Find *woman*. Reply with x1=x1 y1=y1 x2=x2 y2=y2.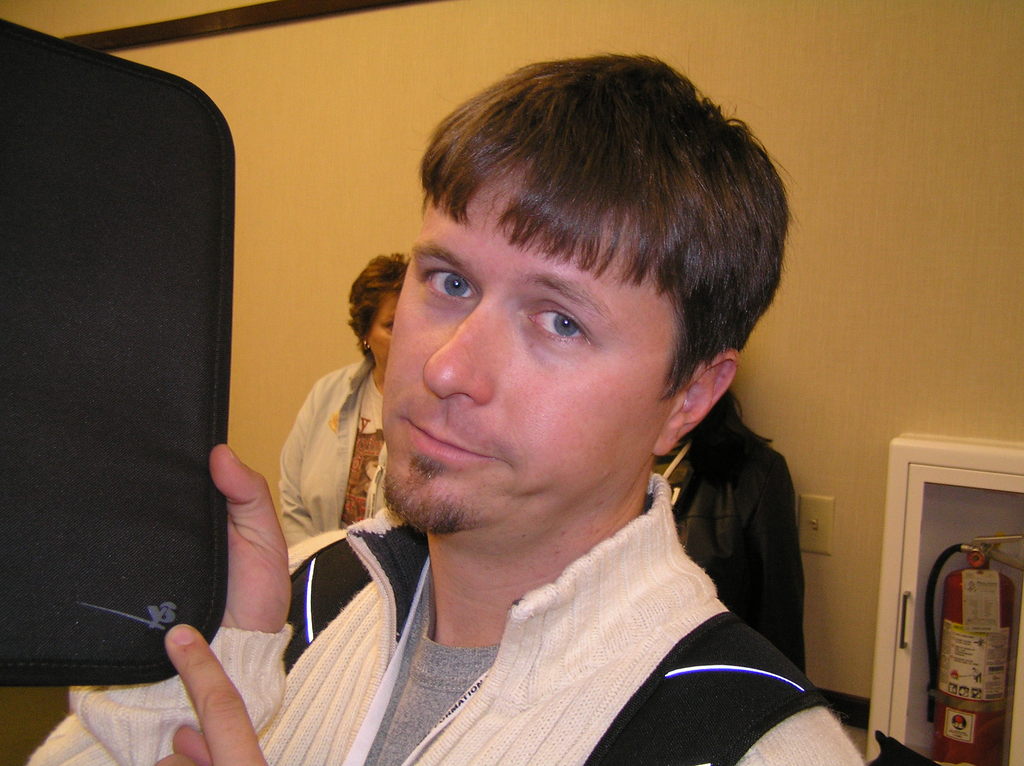
x1=643 y1=394 x2=804 y2=674.
